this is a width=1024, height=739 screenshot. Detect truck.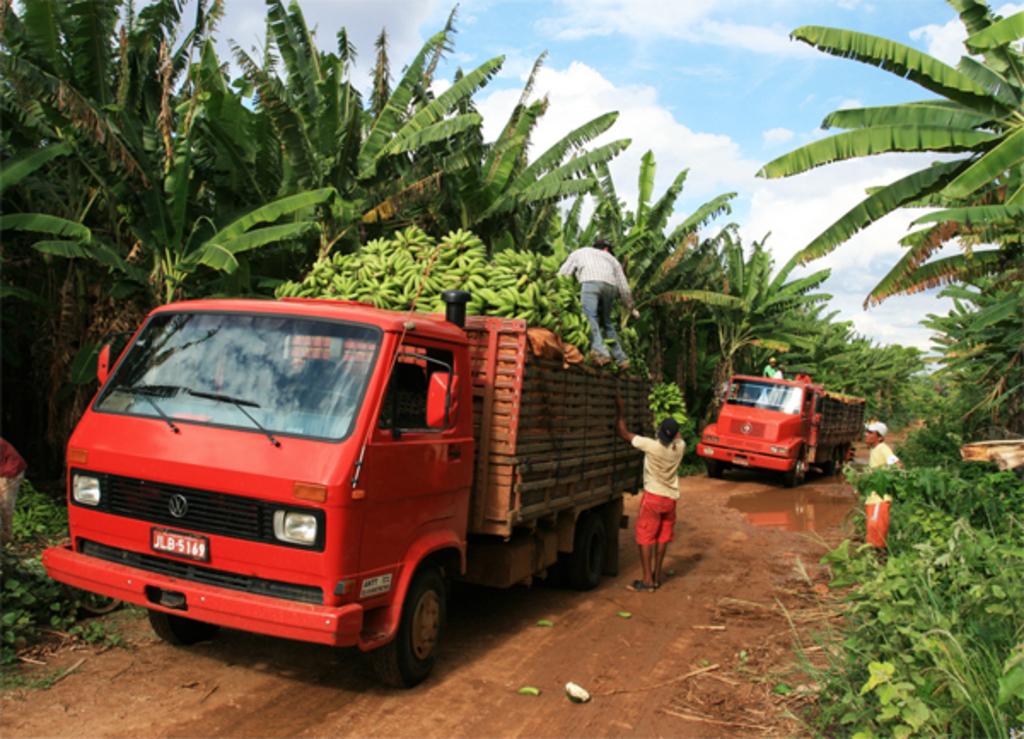
detection(58, 283, 659, 695).
